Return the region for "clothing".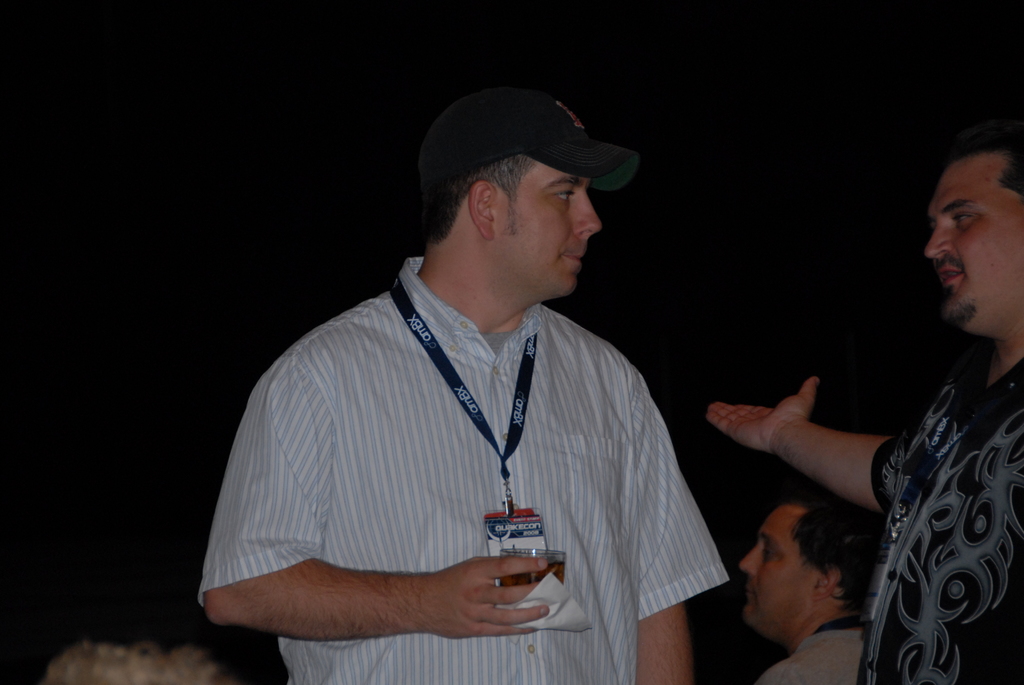
198:249:730:684.
